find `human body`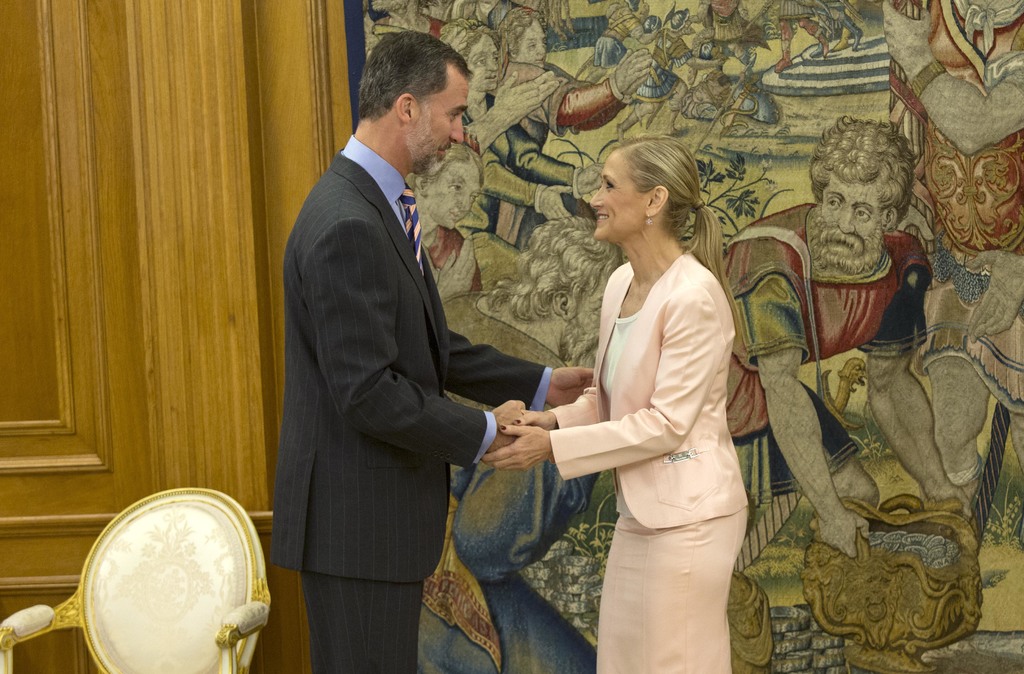
416, 225, 486, 298
